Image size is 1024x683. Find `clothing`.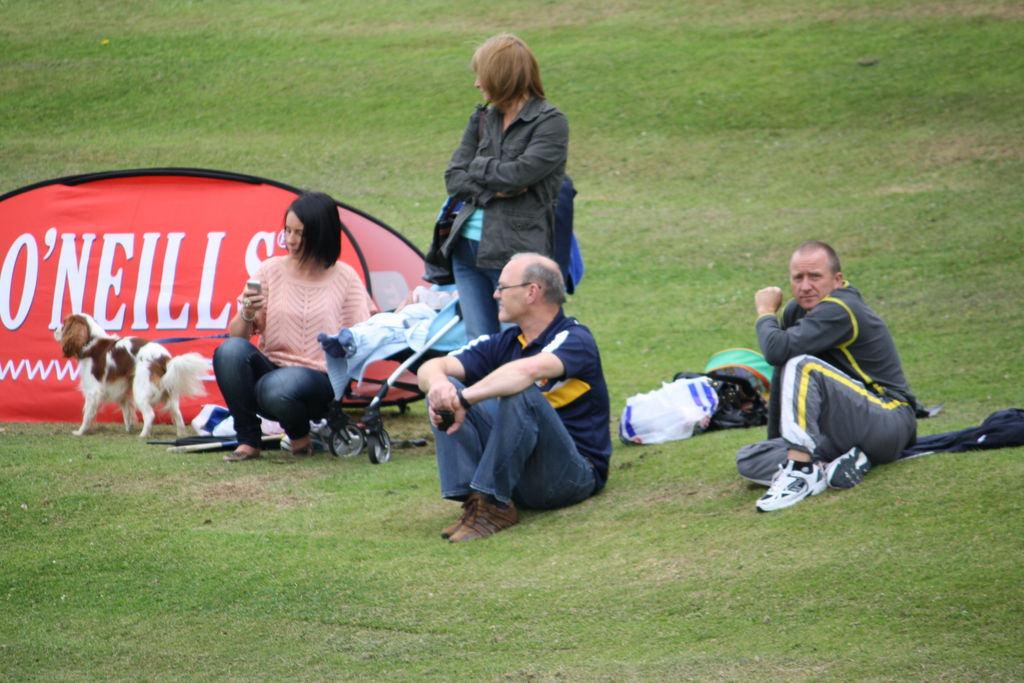
[322,299,433,400].
